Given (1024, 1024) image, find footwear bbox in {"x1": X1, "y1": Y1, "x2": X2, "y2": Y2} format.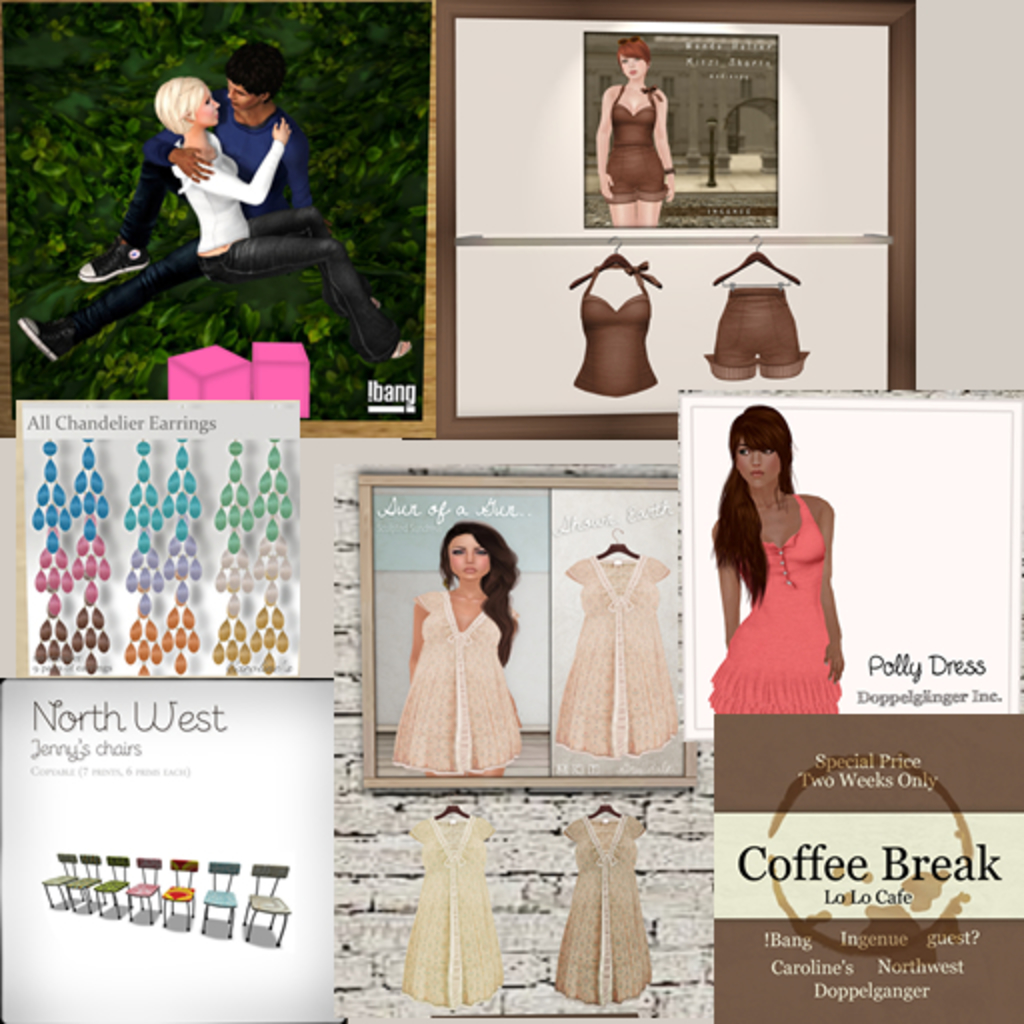
{"x1": 18, "y1": 312, "x2": 66, "y2": 370}.
